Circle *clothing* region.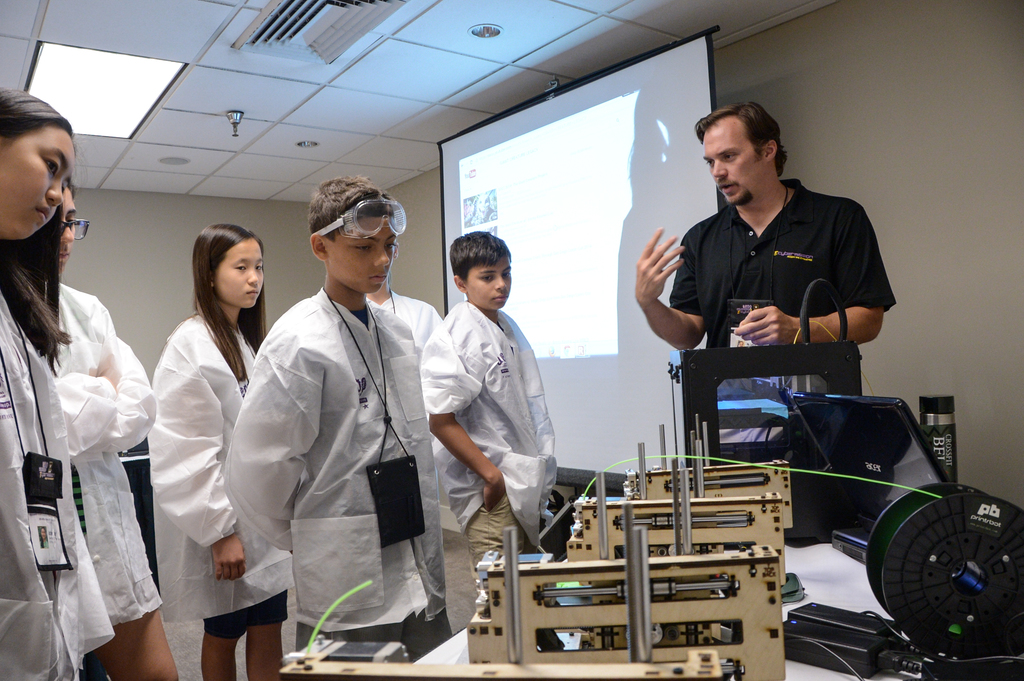
Region: left=669, top=177, right=906, bottom=390.
